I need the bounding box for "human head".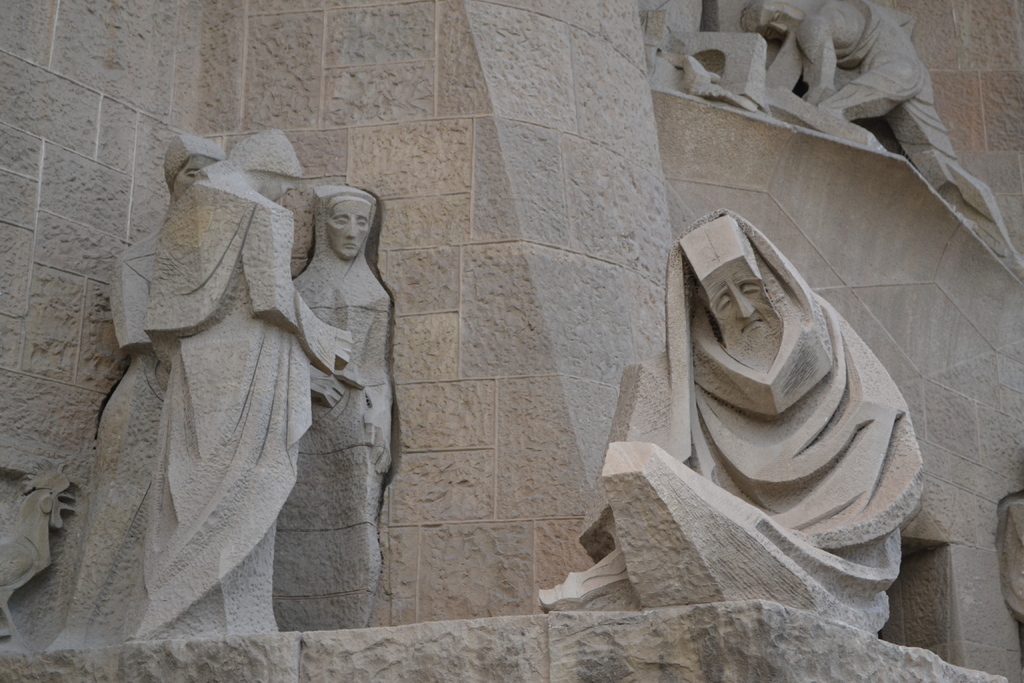
Here it is: Rect(163, 134, 226, 202).
